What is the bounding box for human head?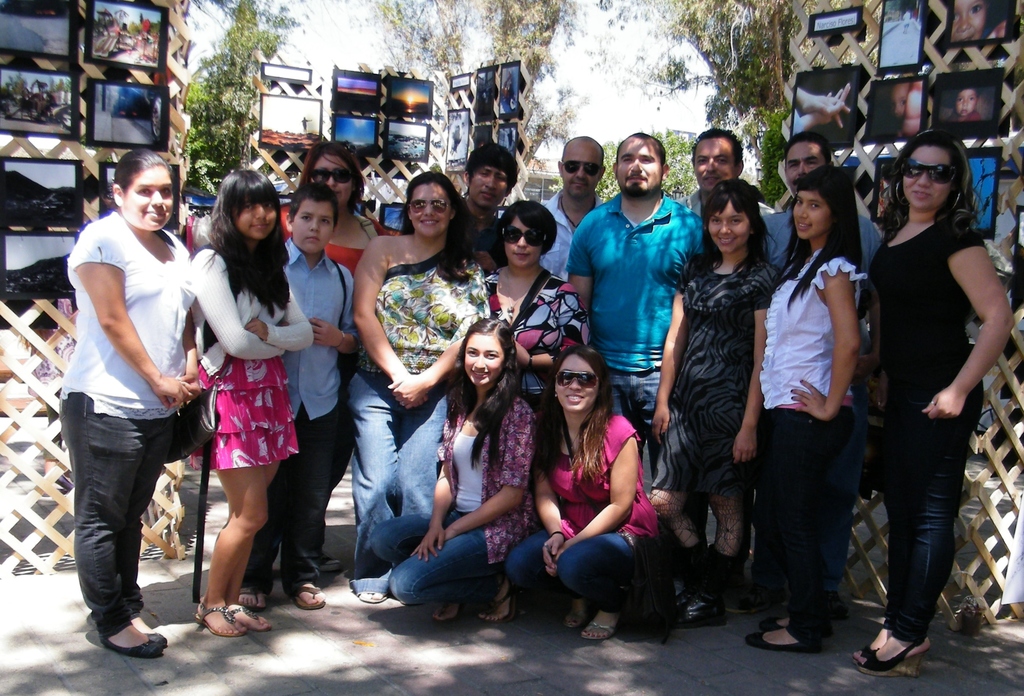
region(952, 0, 986, 45).
